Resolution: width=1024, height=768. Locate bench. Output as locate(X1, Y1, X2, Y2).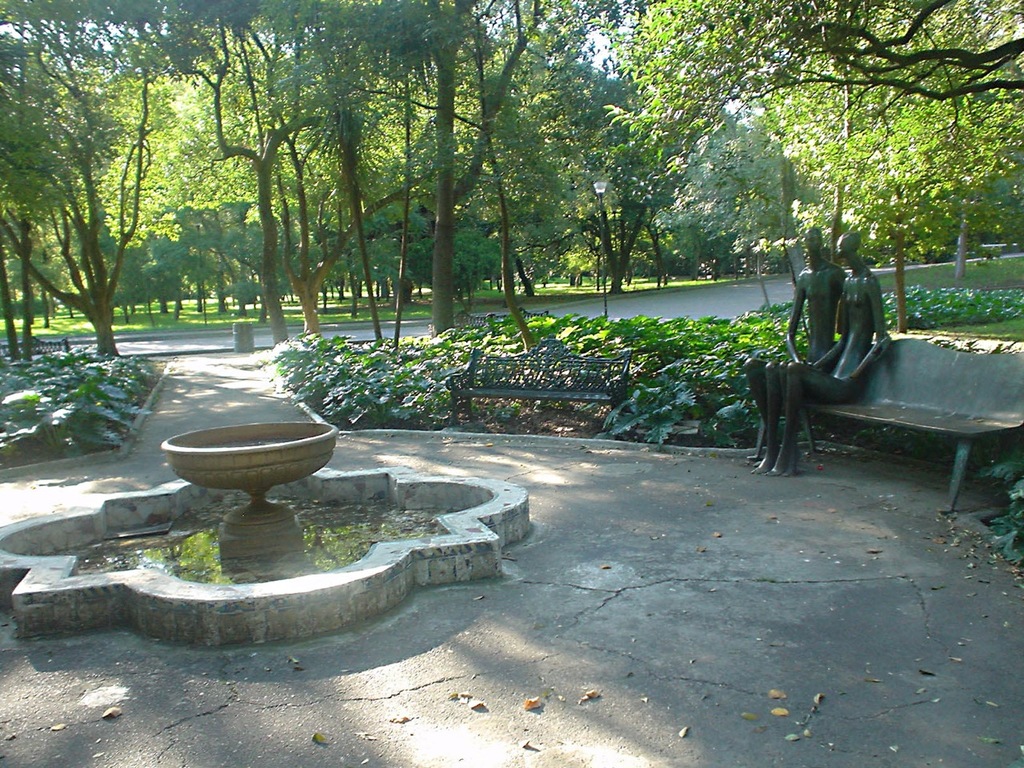
locate(450, 336, 632, 426).
